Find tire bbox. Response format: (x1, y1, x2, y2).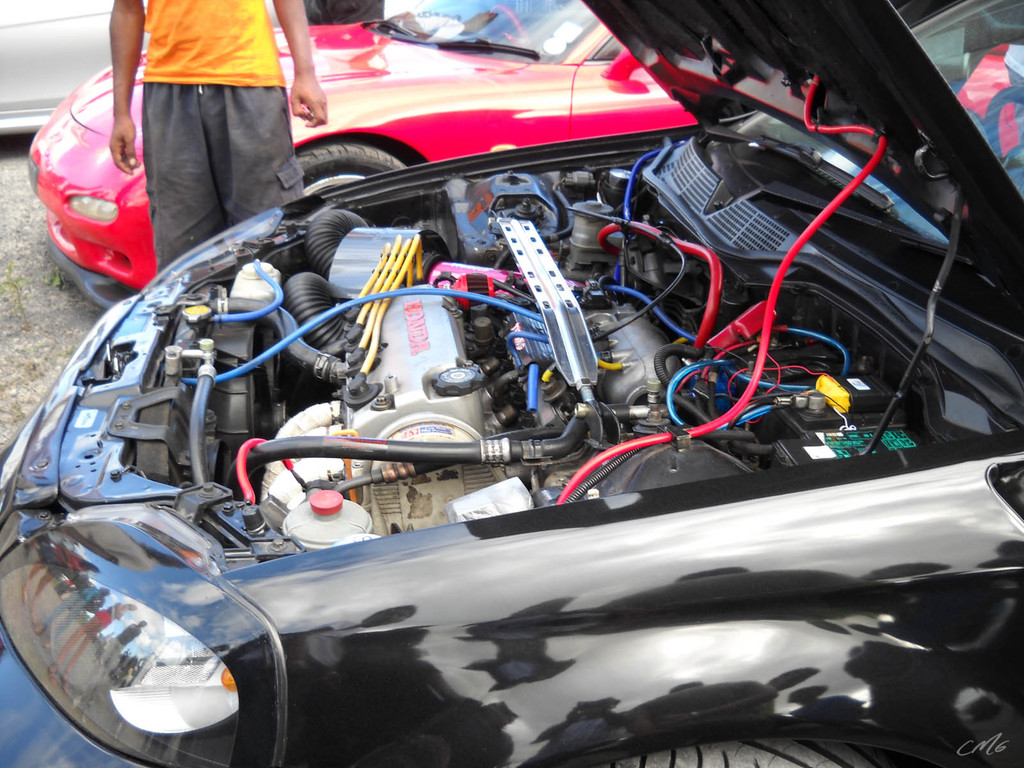
(608, 733, 881, 767).
